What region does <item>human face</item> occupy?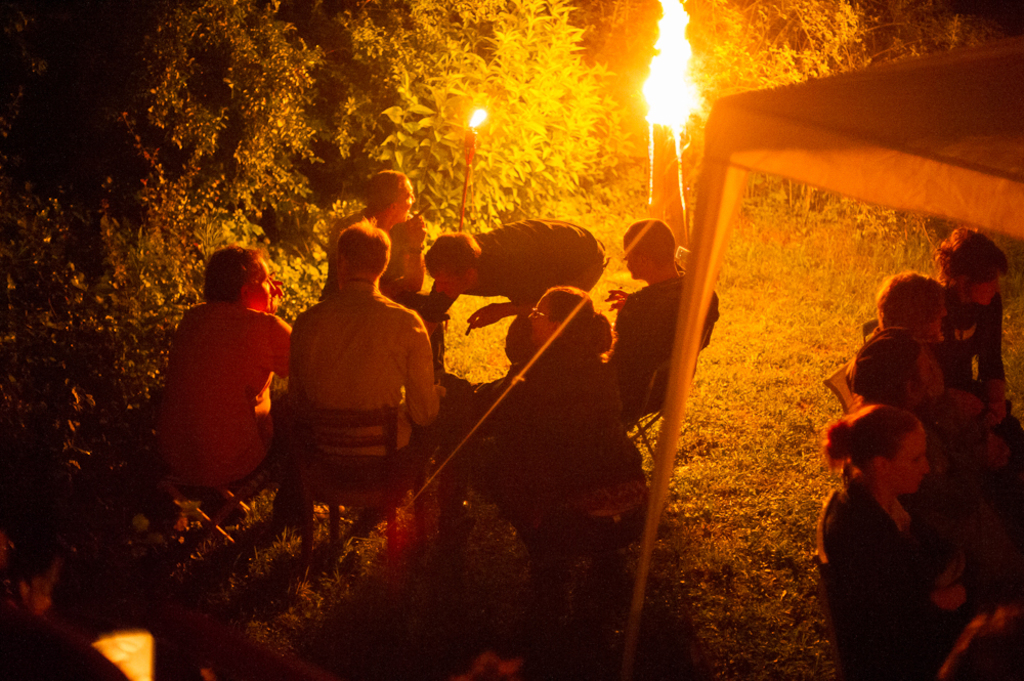
[423,270,466,298].
